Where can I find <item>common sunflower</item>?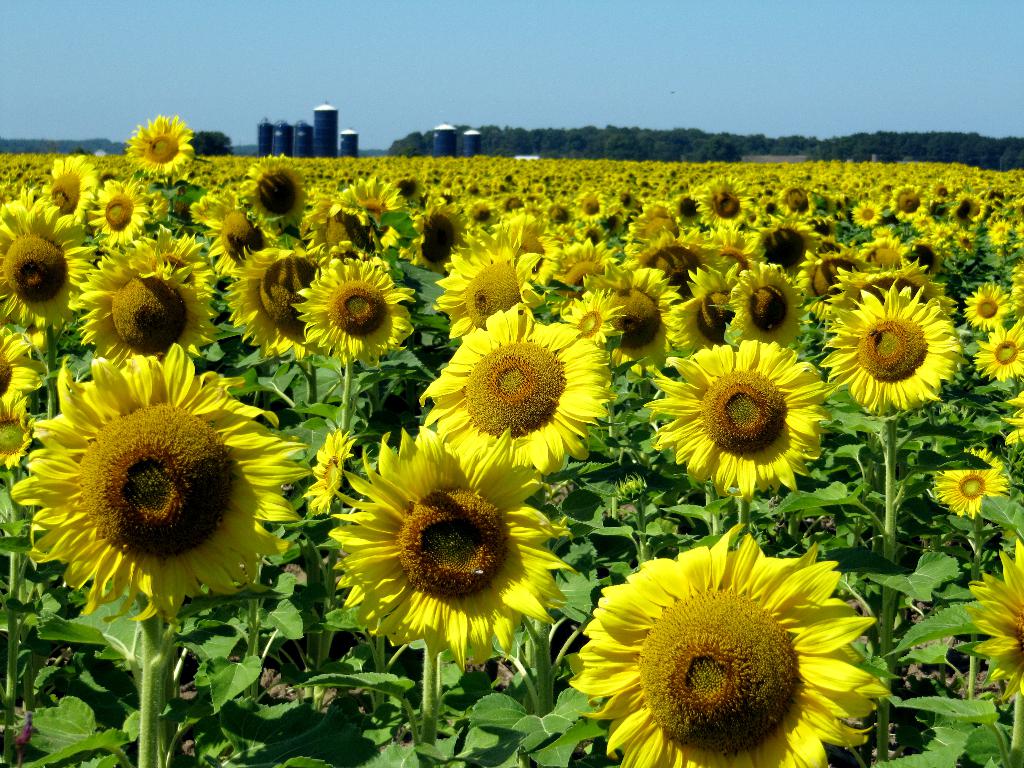
You can find it at 584, 276, 687, 364.
